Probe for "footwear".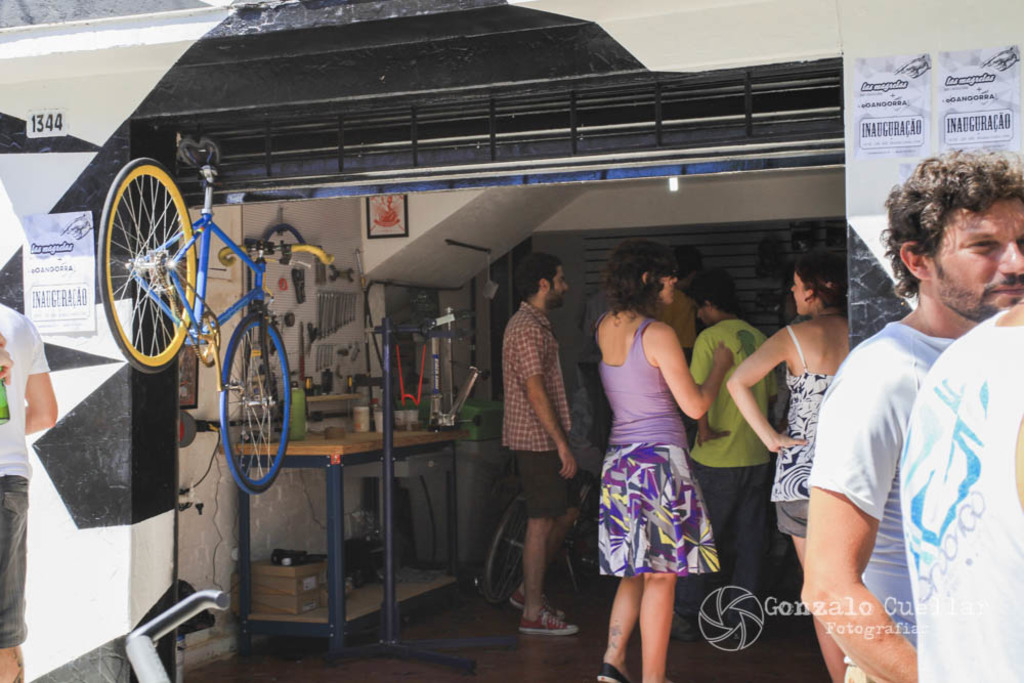
Probe result: <box>520,609,583,636</box>.
